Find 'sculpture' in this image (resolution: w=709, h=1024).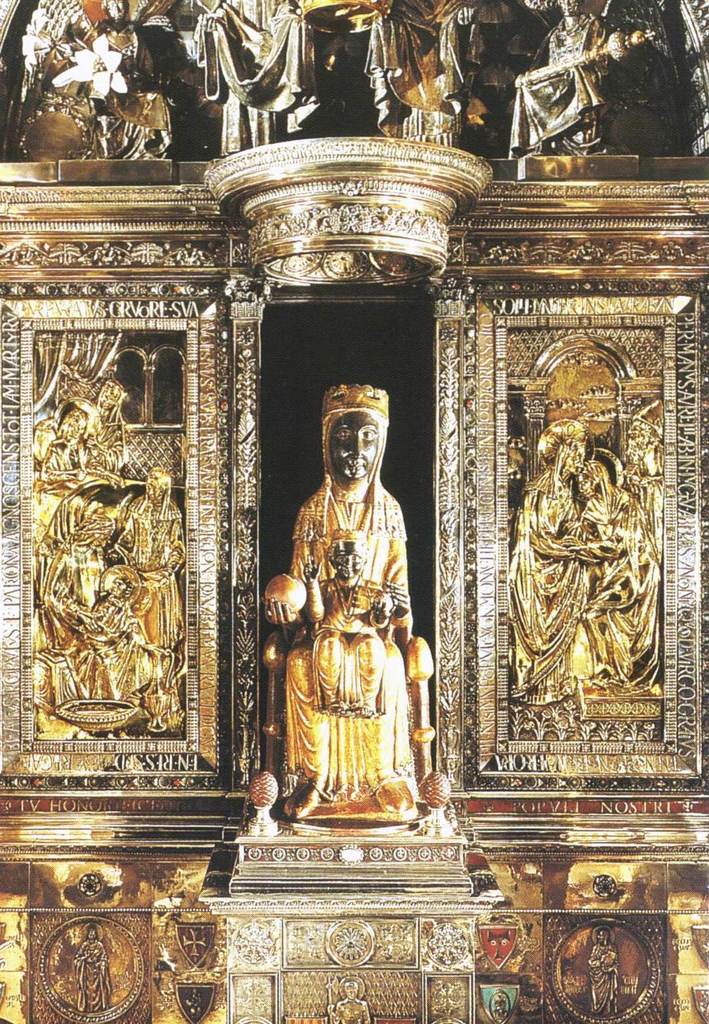
<bbox>186, 0, 335, 166</bbox>.
